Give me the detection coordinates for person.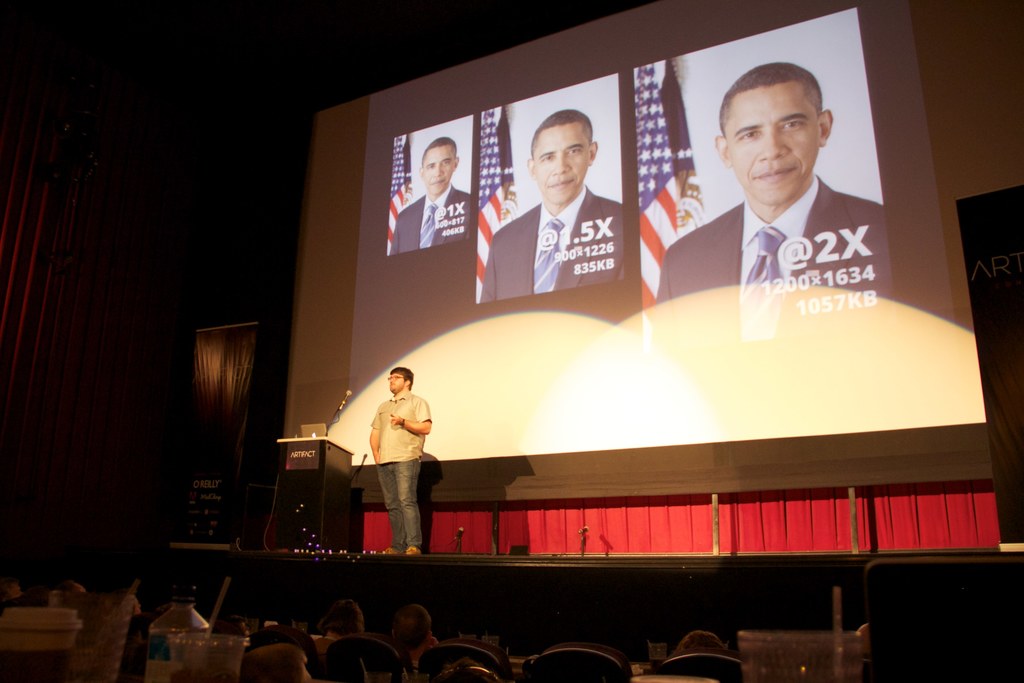
x1=669 y1=629 x2=726 y2=664.
